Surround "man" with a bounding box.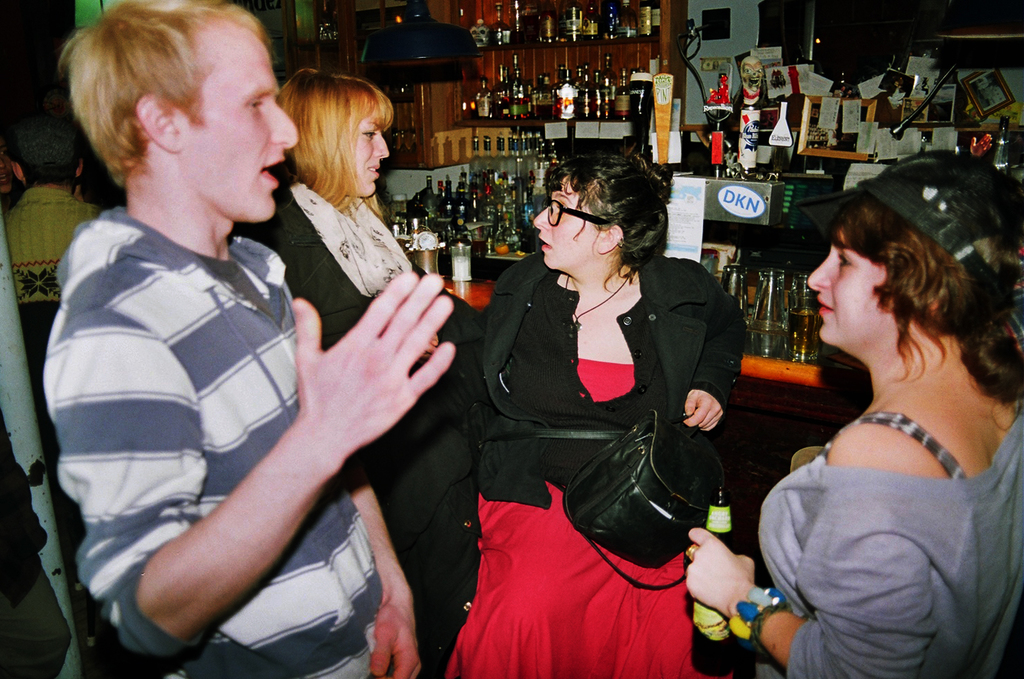
x1=49 y1=15 x2=450 y2=666.
